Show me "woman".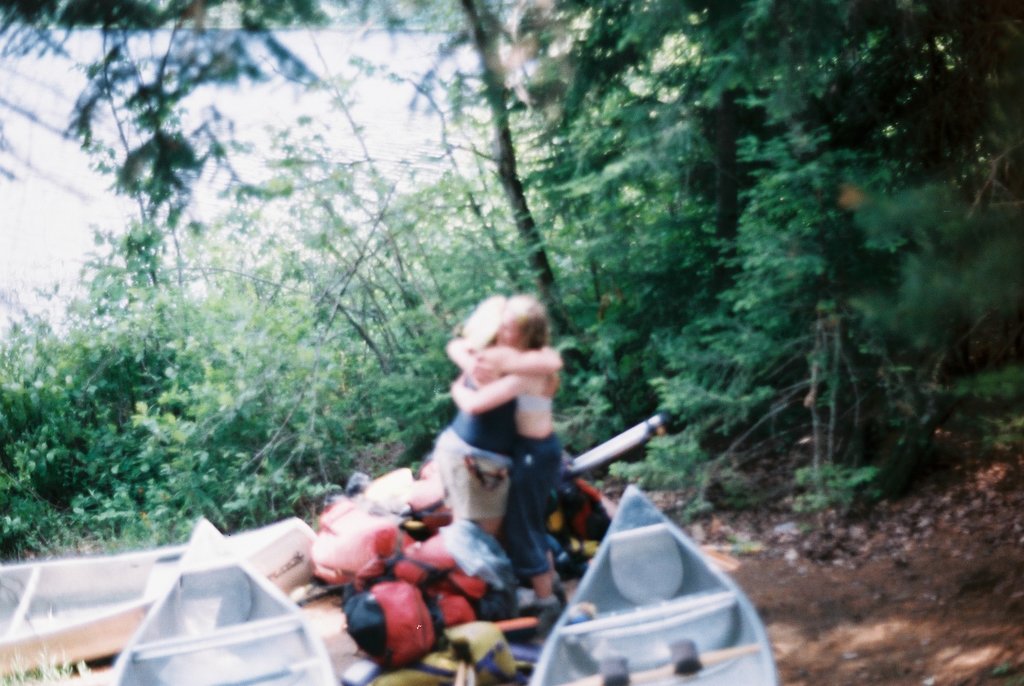
"woman" is here: region(430, 294, 559, 543).
